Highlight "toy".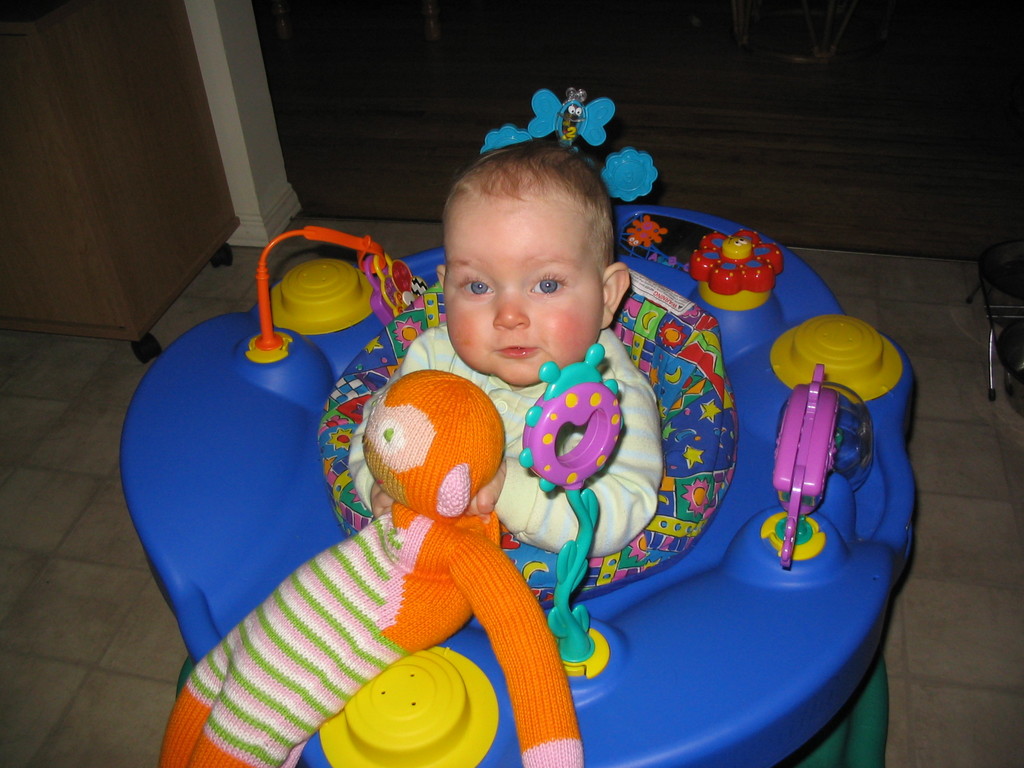
Highlighted region: [691,228,785,310].
